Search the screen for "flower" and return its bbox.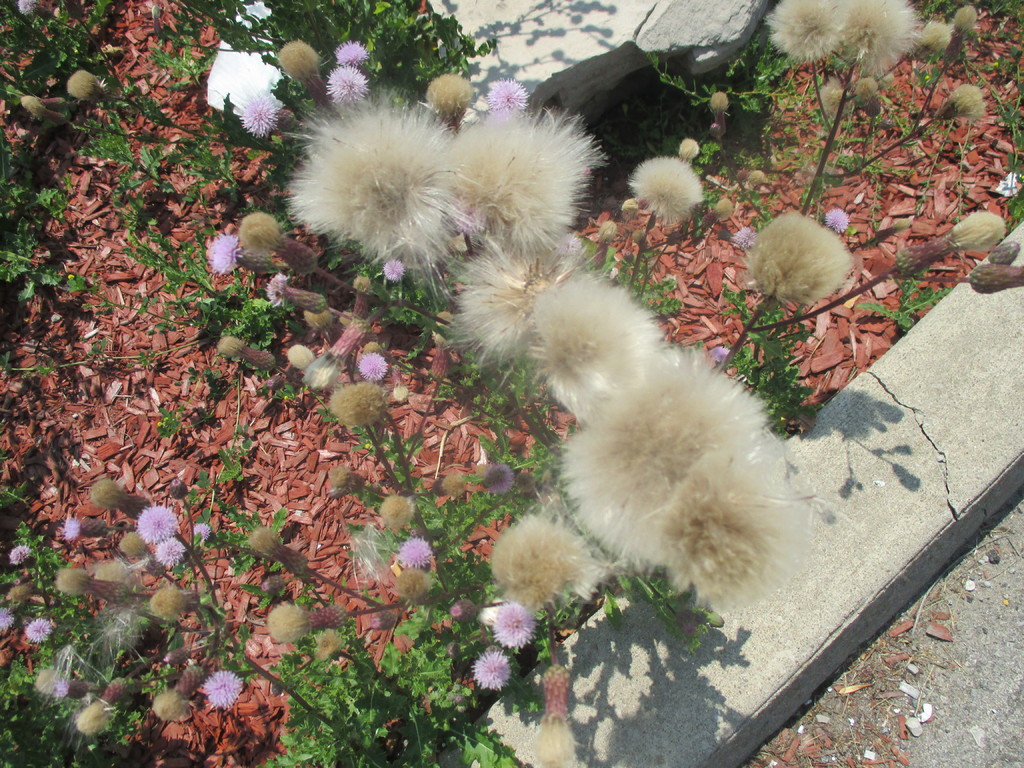
Found: [x1=662, y1=445, x2=829, y2=604].
